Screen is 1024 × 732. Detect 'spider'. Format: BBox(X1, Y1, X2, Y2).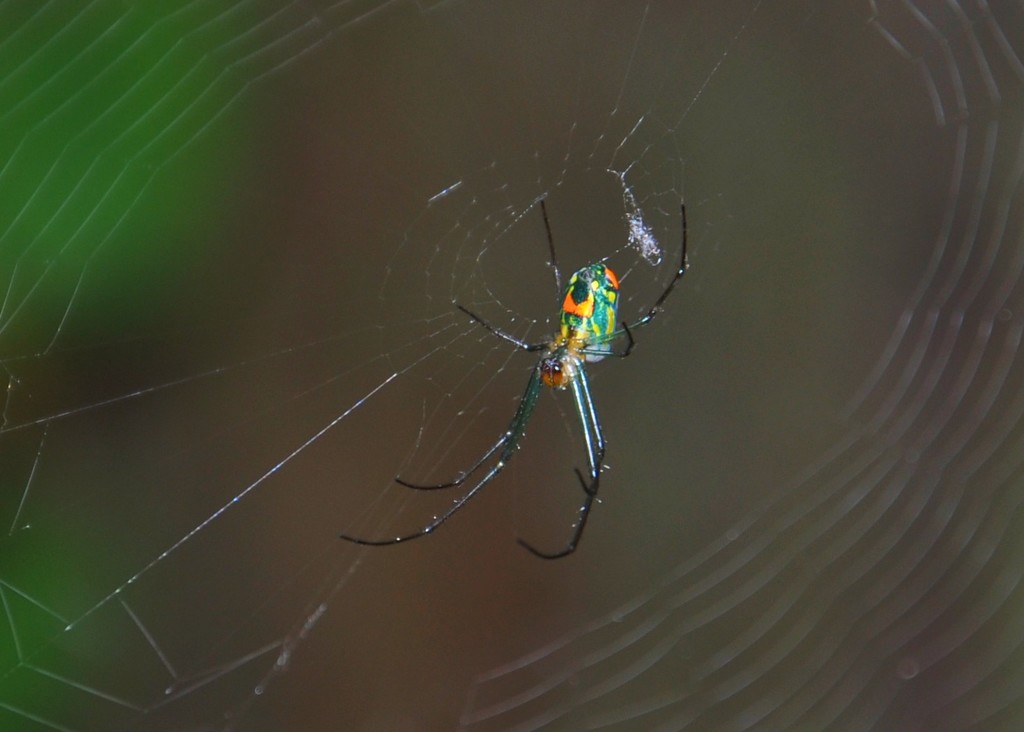
BBox(334, 199, 690, 556).
